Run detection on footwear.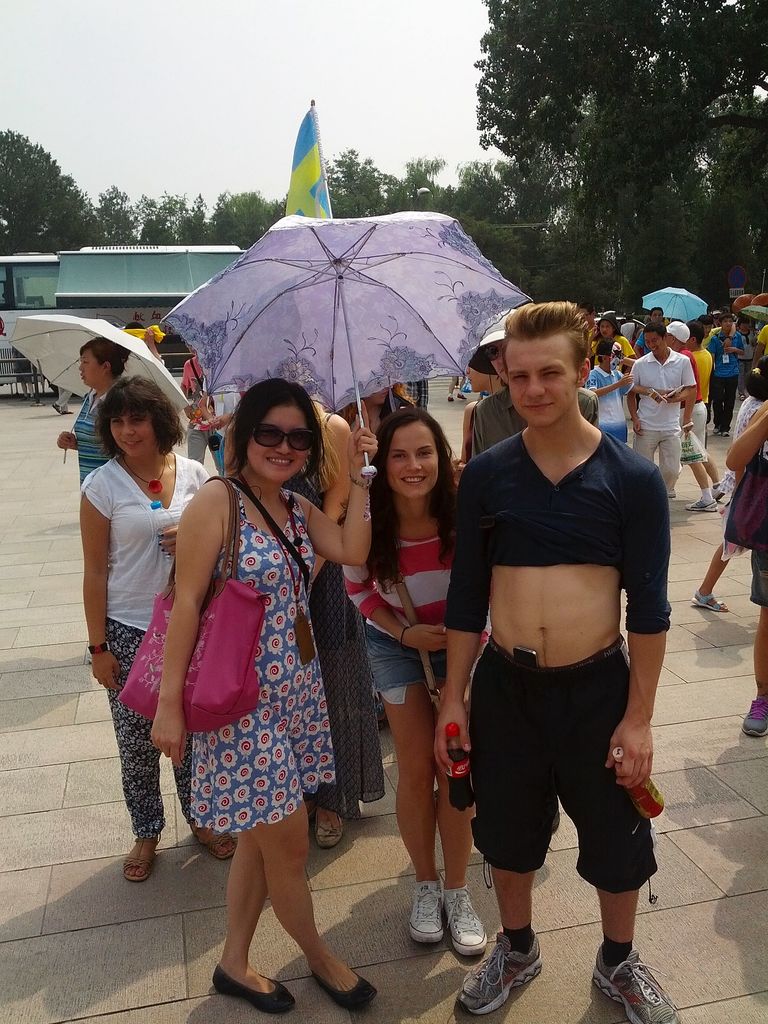
Result: box(690, 589, 728, 614).
